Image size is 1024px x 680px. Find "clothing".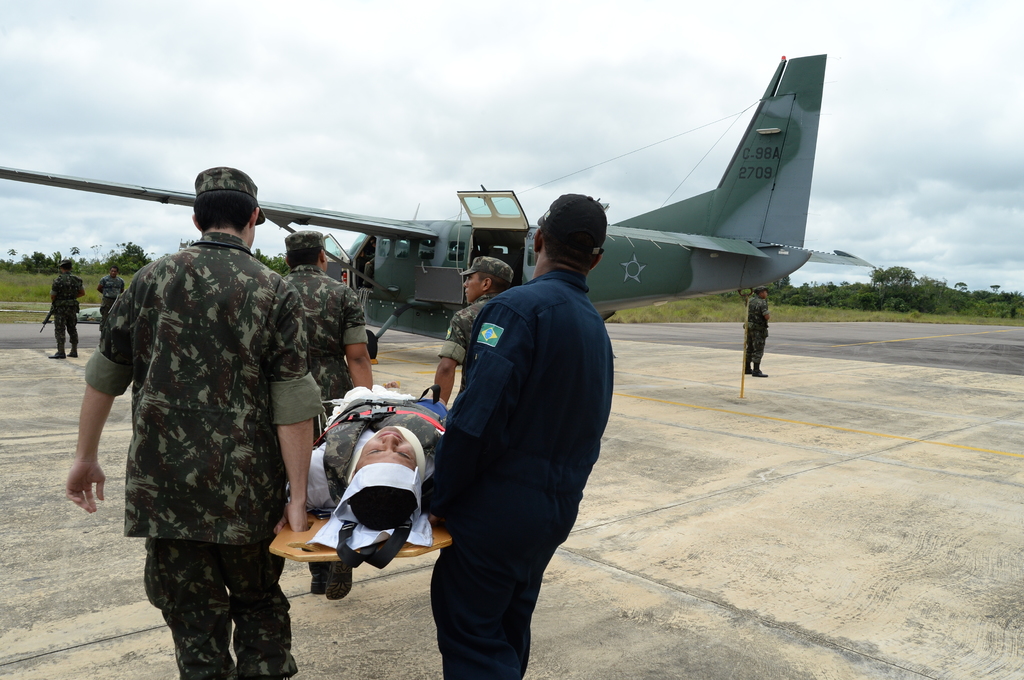
(440,287,500,366).
